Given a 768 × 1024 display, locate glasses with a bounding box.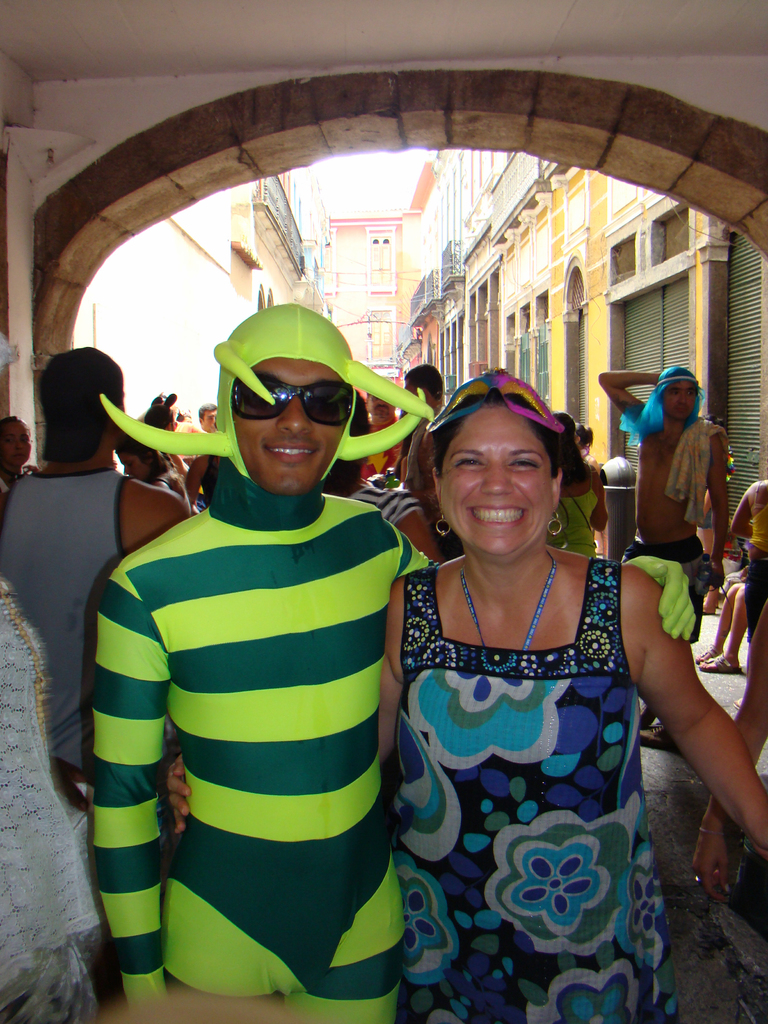
Located: locate(229, 368, 353, 429).
